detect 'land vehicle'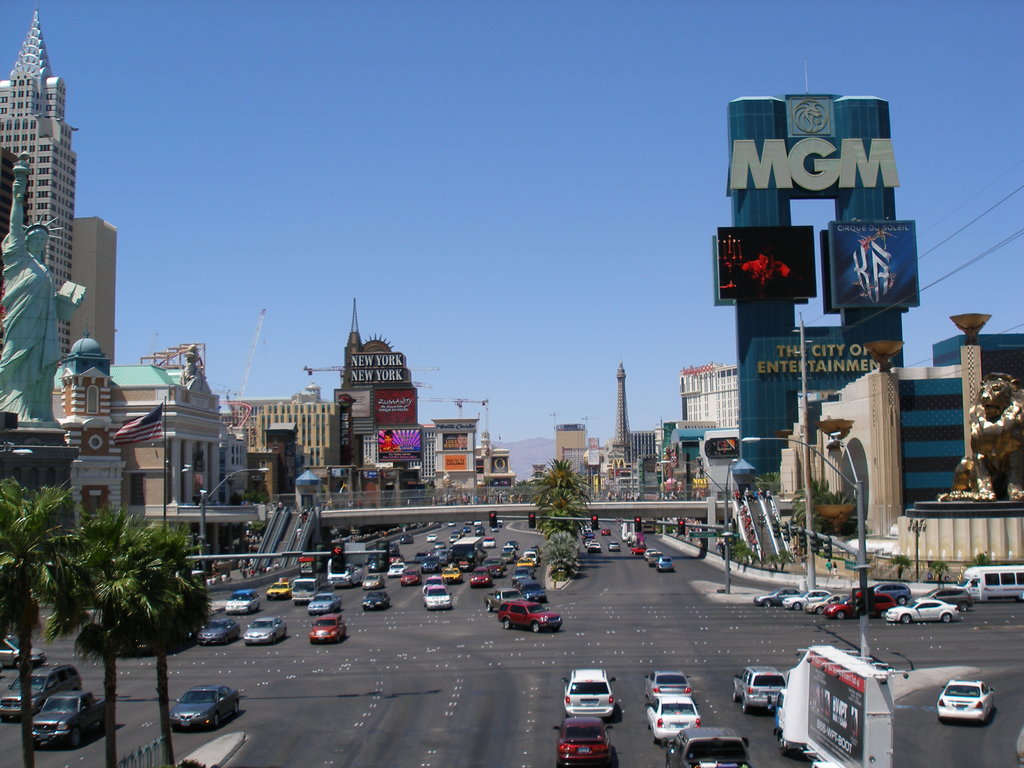
rect(312, 591, 344, 613)
